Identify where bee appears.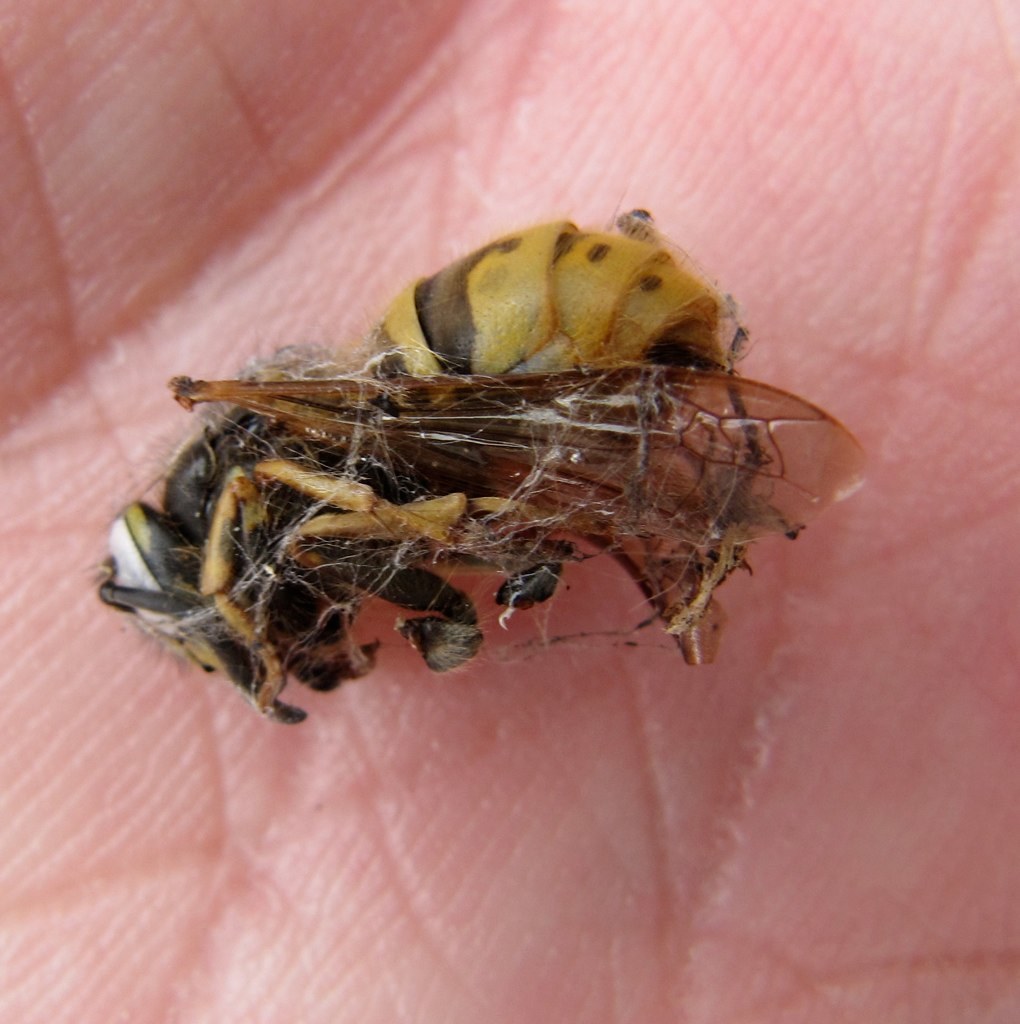
Appears at pyautogui.locateOnScreen(79, 209, 900, 727).
